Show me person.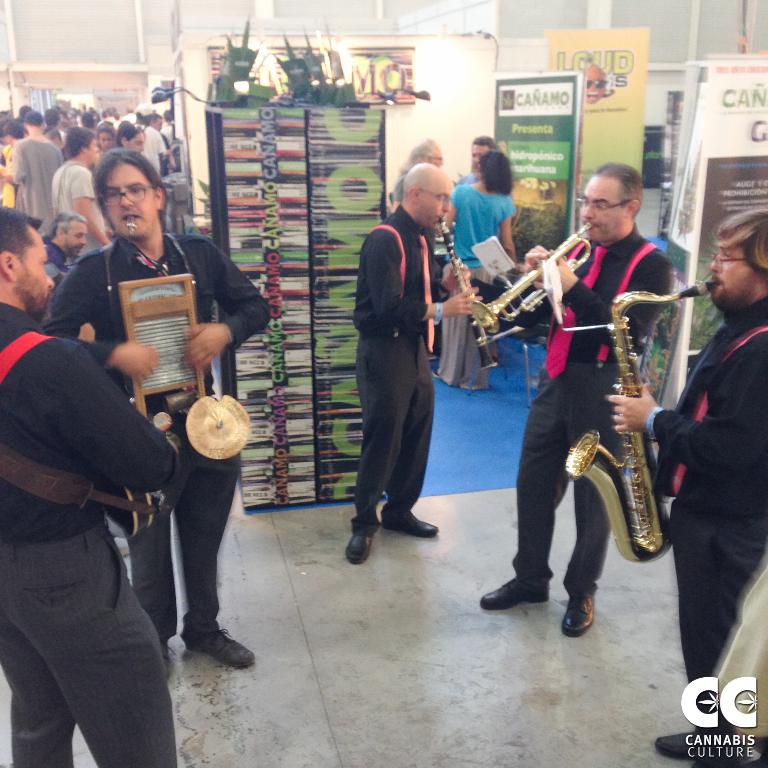
person is here: 54 129 108 255.
